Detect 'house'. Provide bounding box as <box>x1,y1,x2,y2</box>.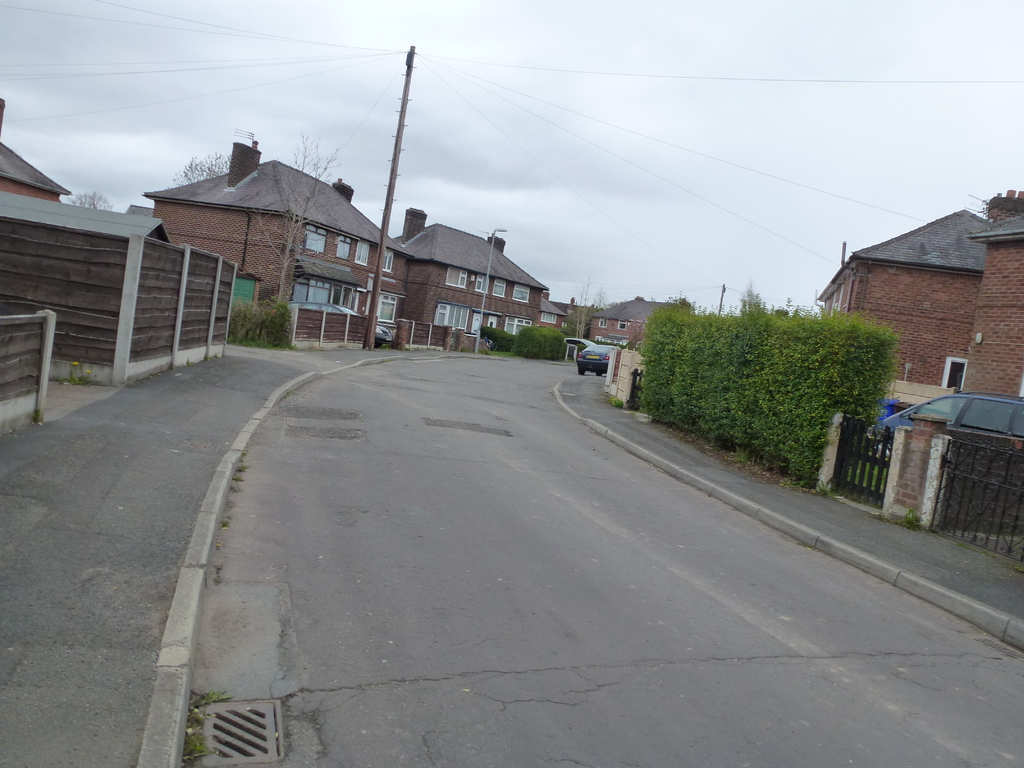
<box>128,124,433,337</box>.
